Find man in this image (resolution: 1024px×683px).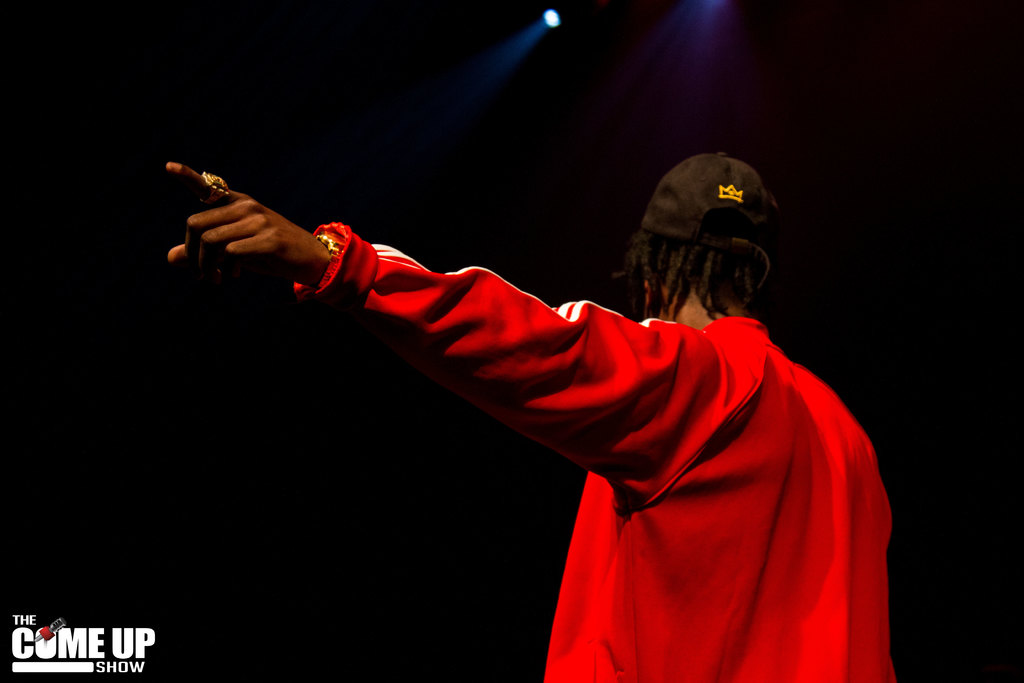
[194,107,921,668].
